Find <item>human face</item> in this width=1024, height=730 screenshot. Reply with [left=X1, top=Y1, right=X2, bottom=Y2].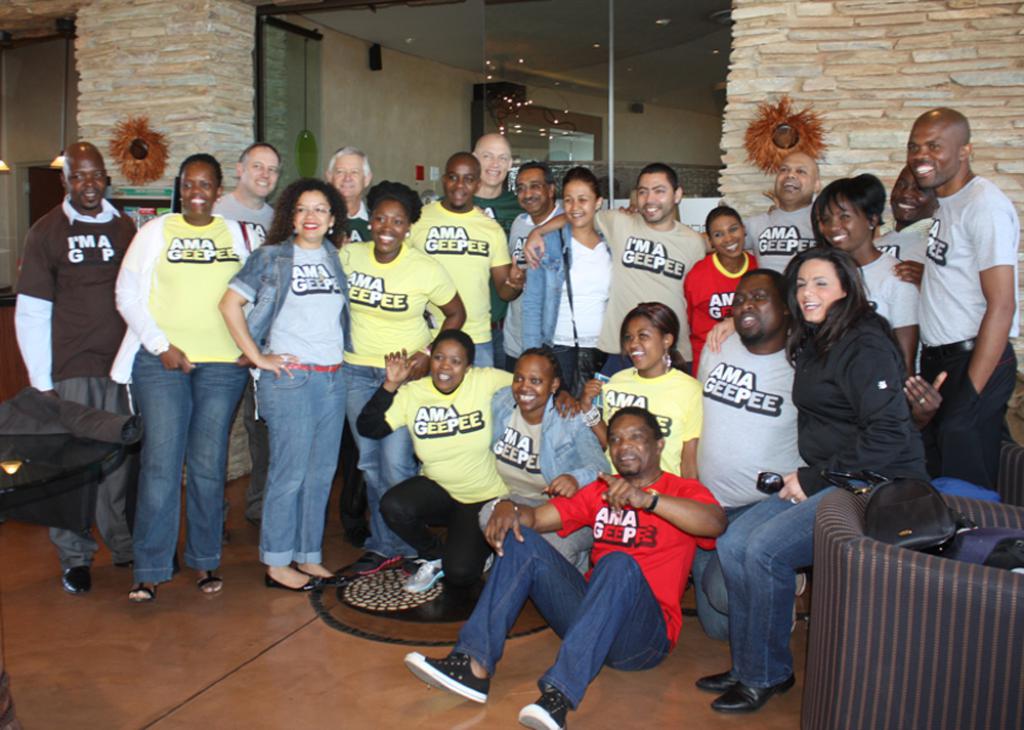
[left=888, top=173, right=937, bottom=222].
